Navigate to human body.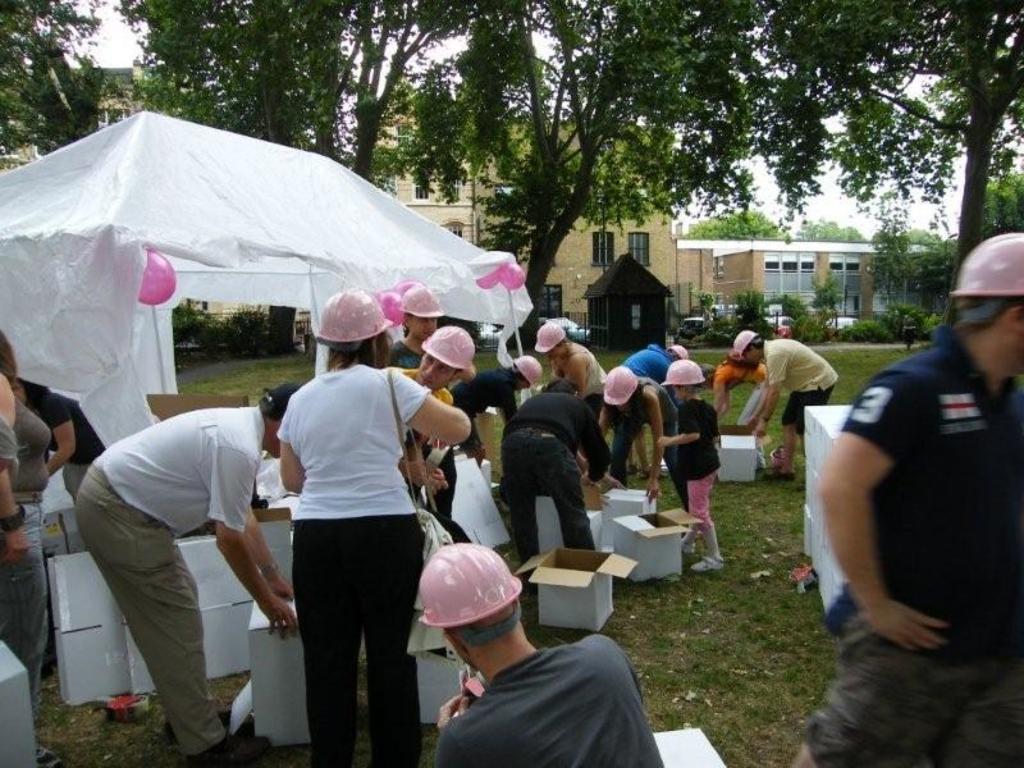
Navigation target: [630,343,692,483].
